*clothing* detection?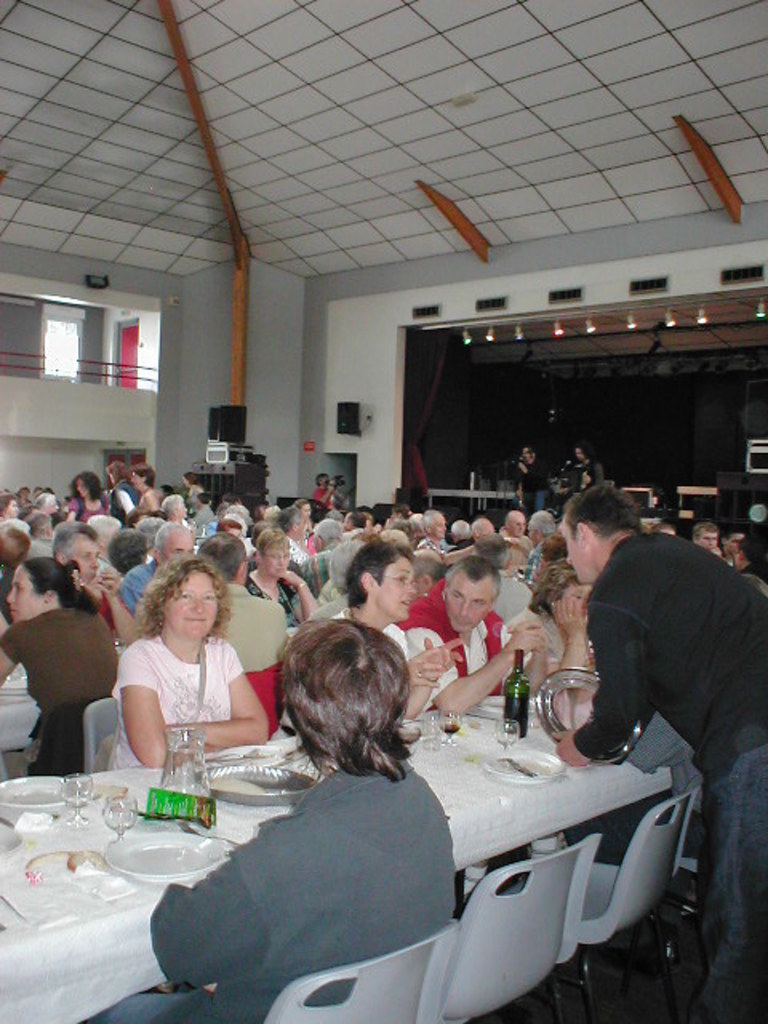
(x1=298, y1=534, x2=350, y2=592)
